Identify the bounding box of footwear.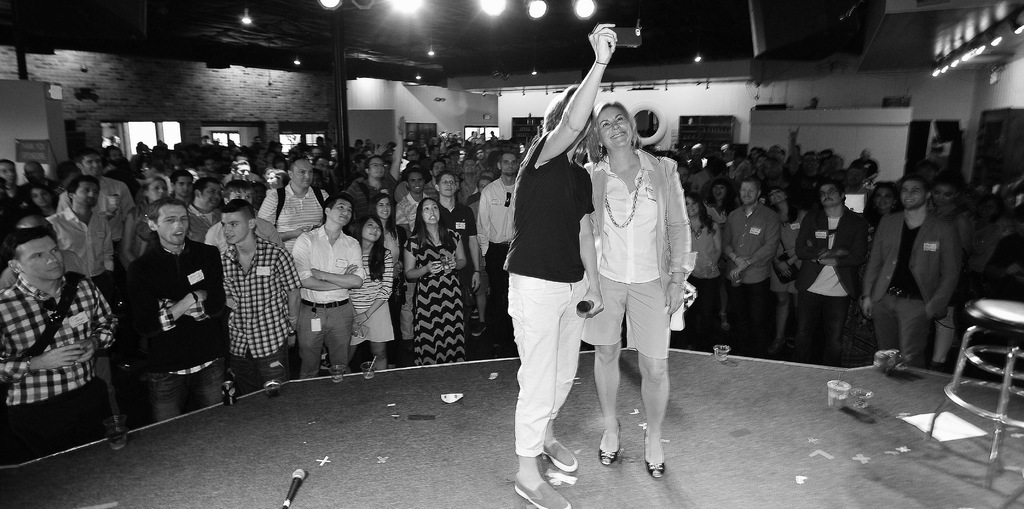
select_region(513, 469, 580, 508).
